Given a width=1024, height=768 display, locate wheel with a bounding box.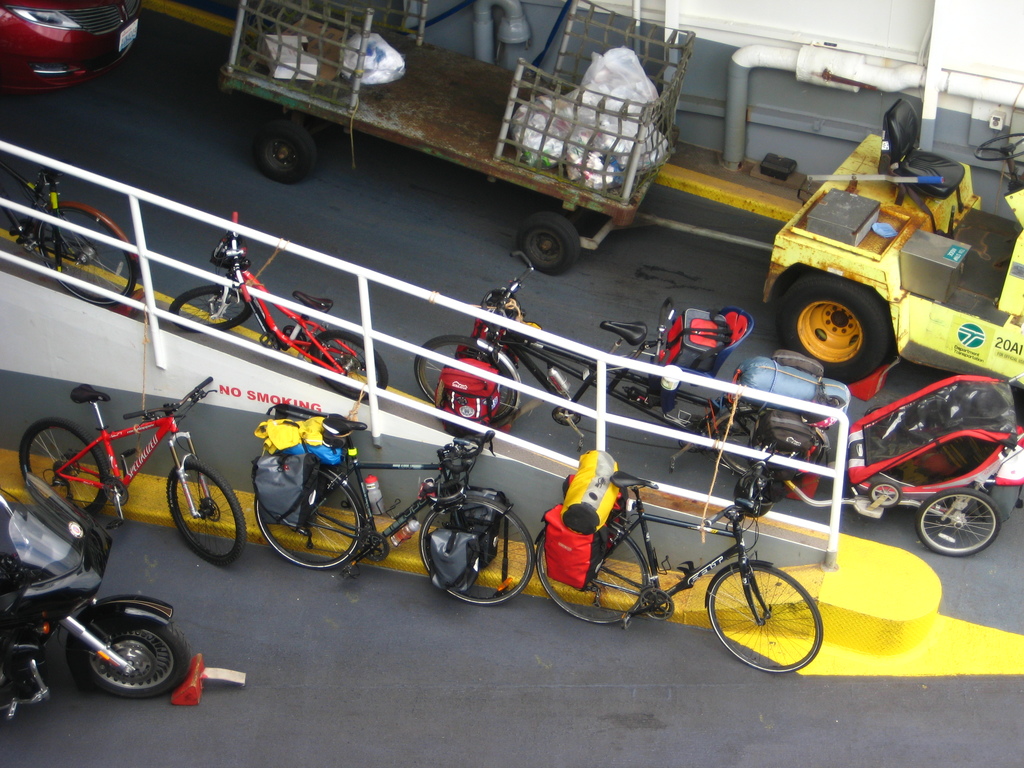
Located: [30,202,145,312].
